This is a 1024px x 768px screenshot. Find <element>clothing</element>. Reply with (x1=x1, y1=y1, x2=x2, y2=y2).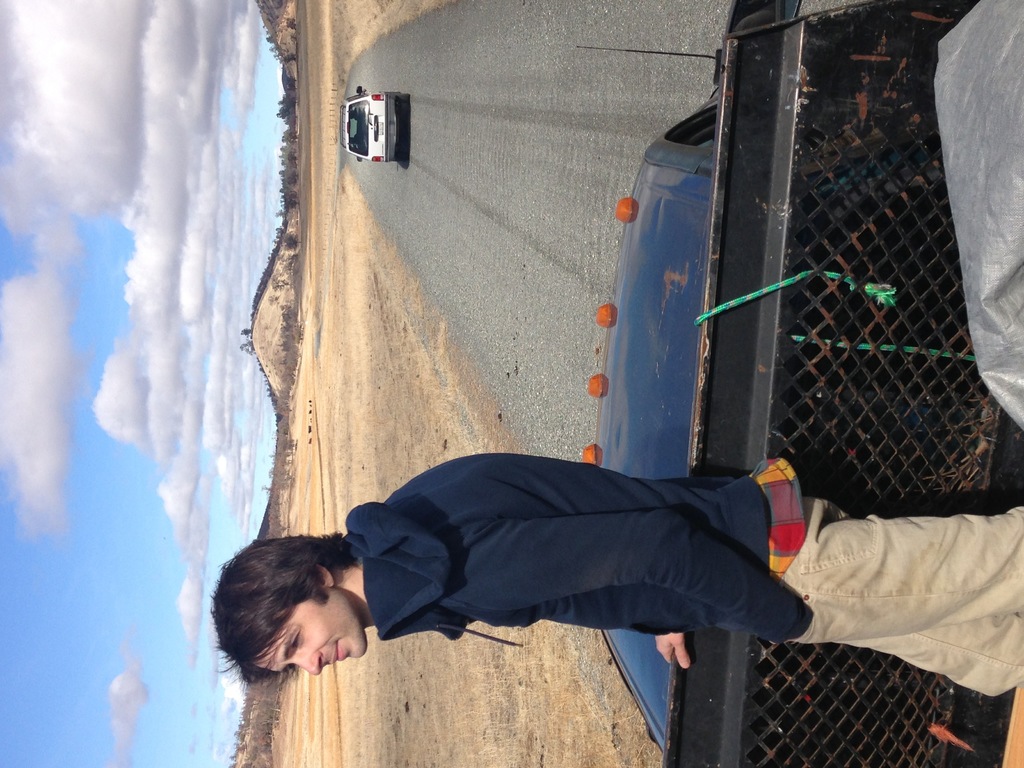
(x1=343, y1=457, x2=820, y2=671).
